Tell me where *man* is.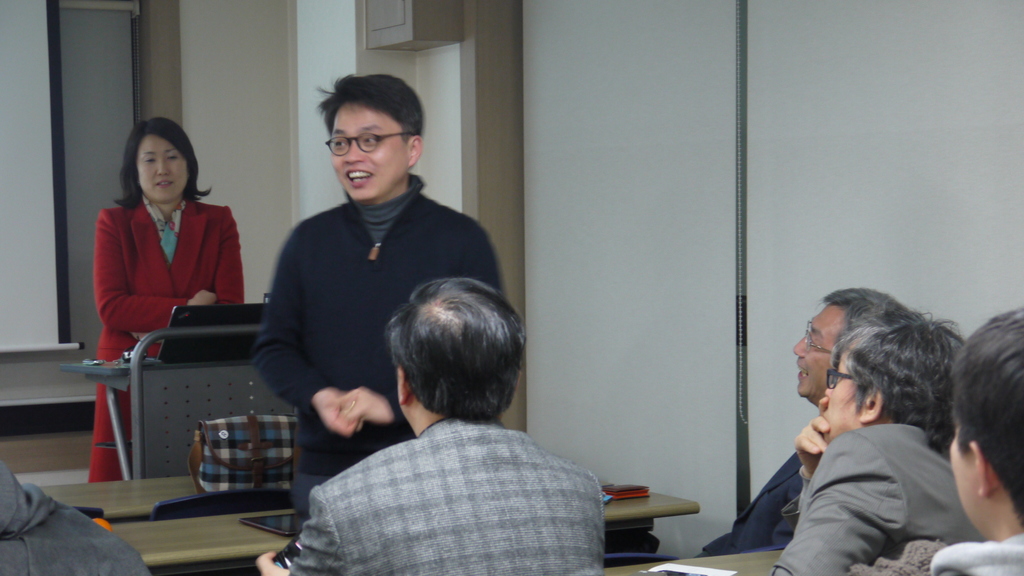
*man* is at detection(770, 308, 970, 575).
